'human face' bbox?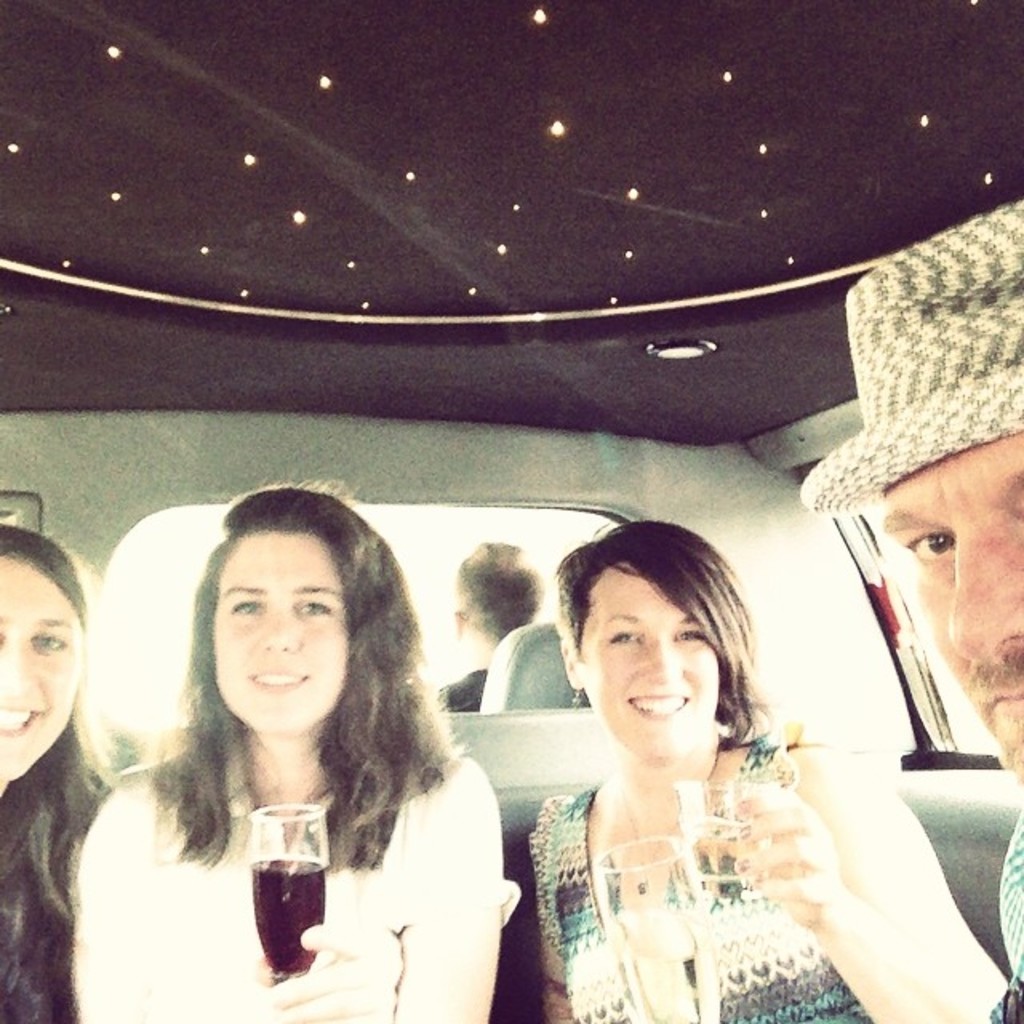
880:435:1022:773
